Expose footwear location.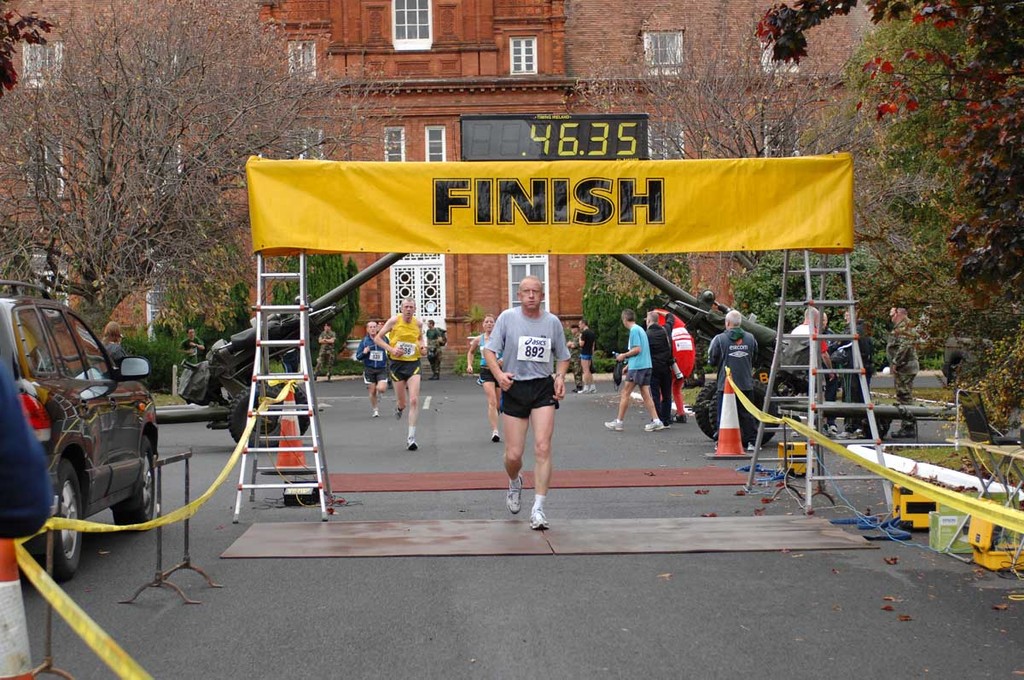
Exposed at <region>377, 394, 383, 404</region>.
